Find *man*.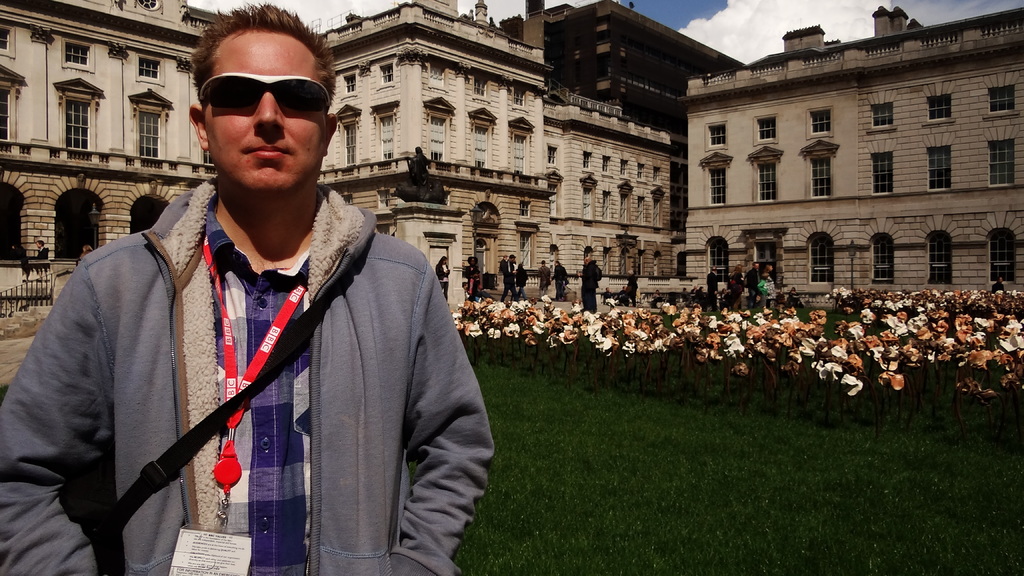
(33,56,505,575).
